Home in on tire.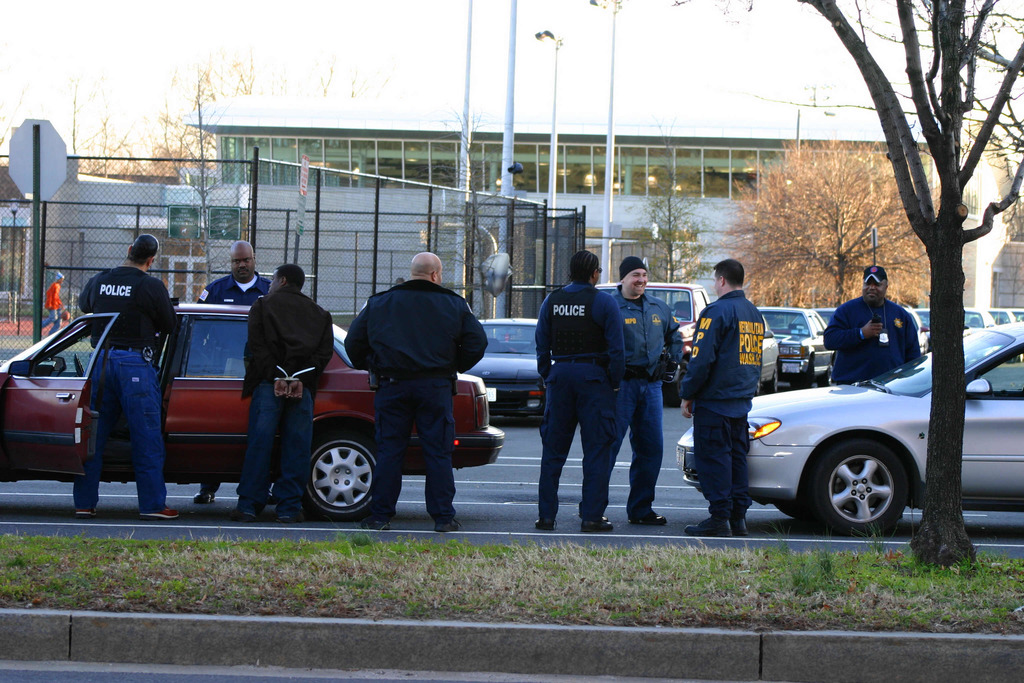
Homed in at rect(300, 429, 378, 518).
